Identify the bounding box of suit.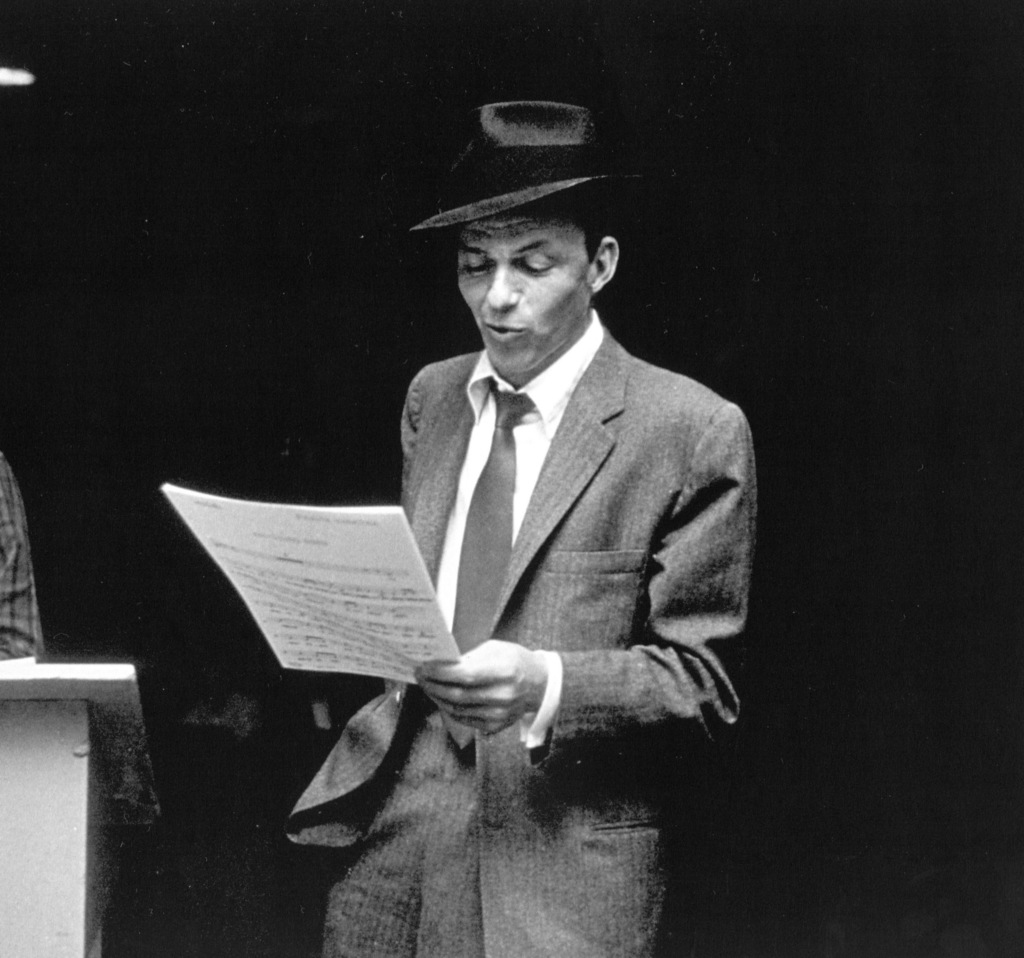
[x1=282, y1=326, x2=759, y2=948].
